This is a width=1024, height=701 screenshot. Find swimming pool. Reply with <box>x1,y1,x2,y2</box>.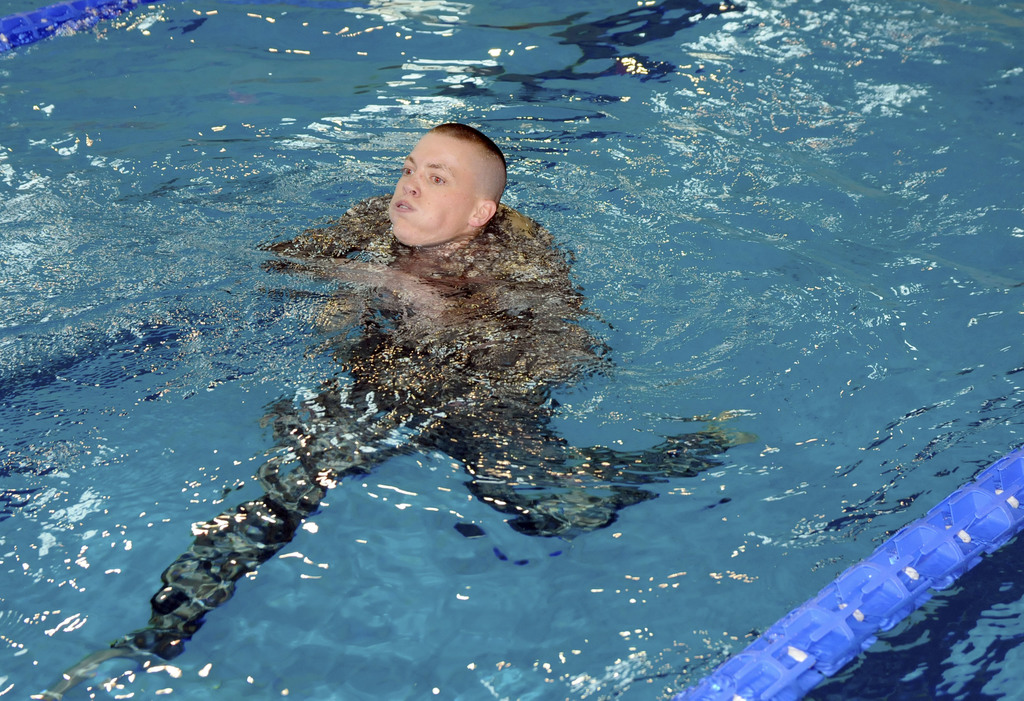
<box>0,0,1023,700</box>.
